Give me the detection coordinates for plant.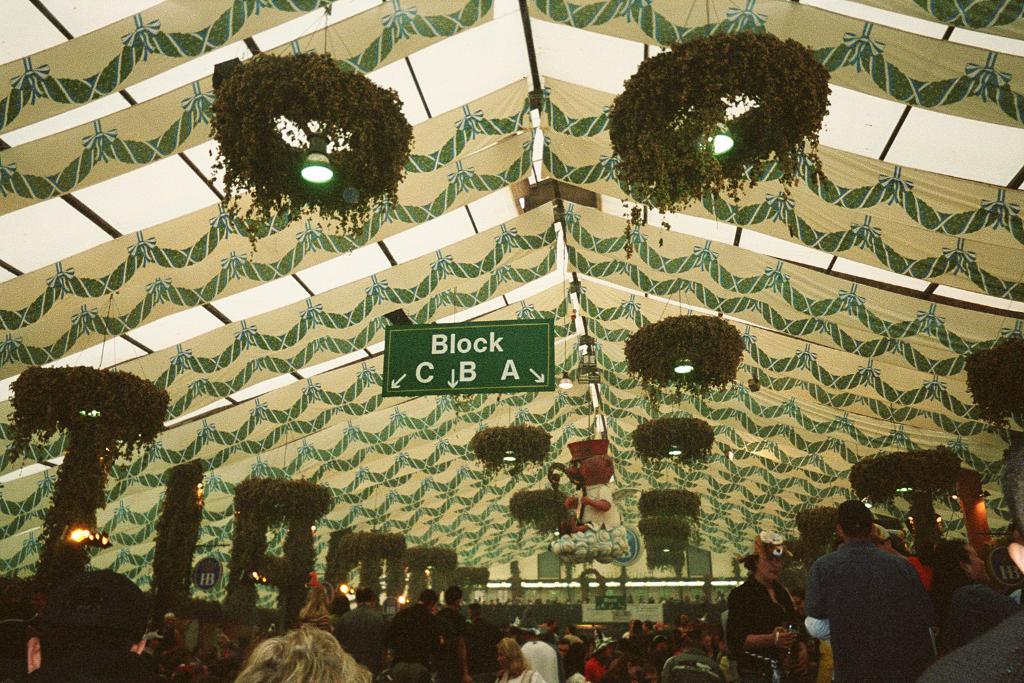
pyautogui.locateOnScreen(0, 372, 186, 616).
